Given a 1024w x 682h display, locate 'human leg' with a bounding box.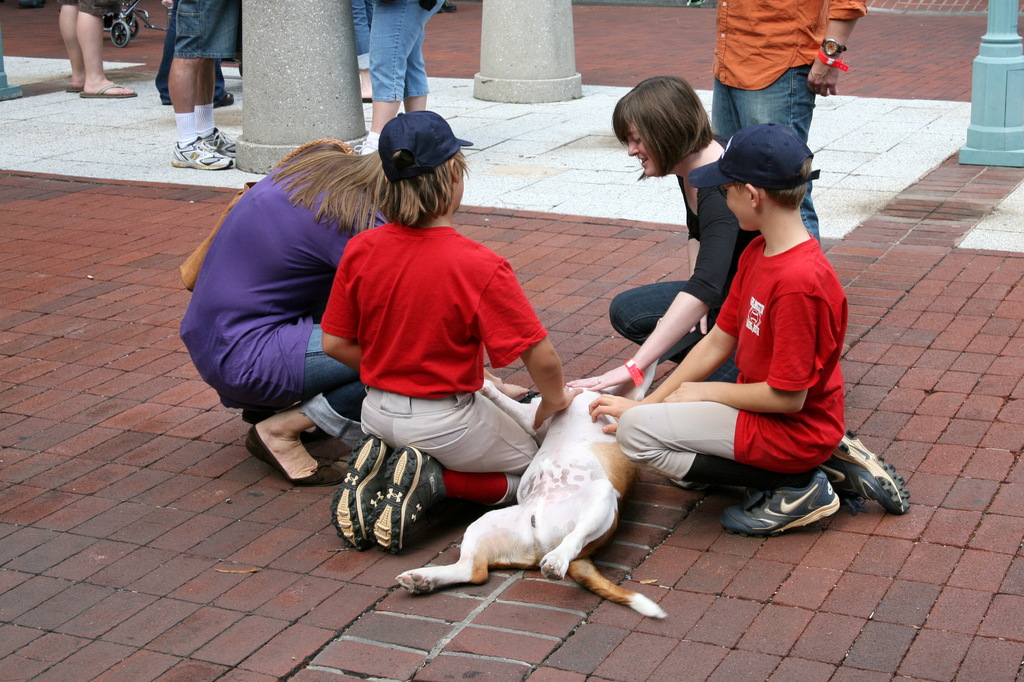
Located: box=[399, 26, 426, 117].
